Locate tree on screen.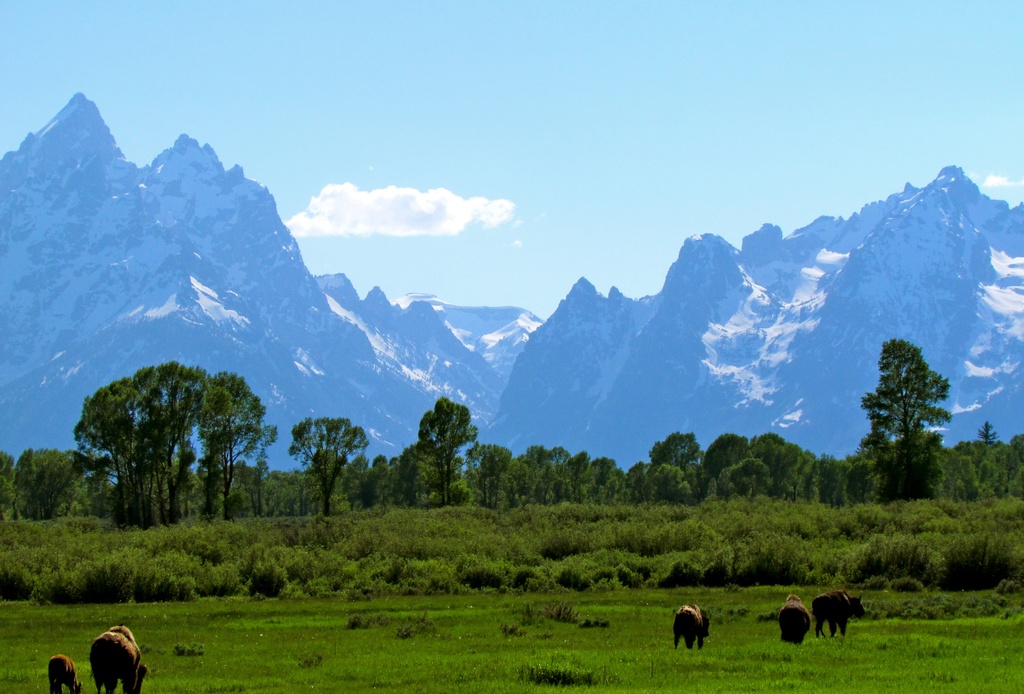
On screen at (left=705, top=430, right=751, bottom=508).
